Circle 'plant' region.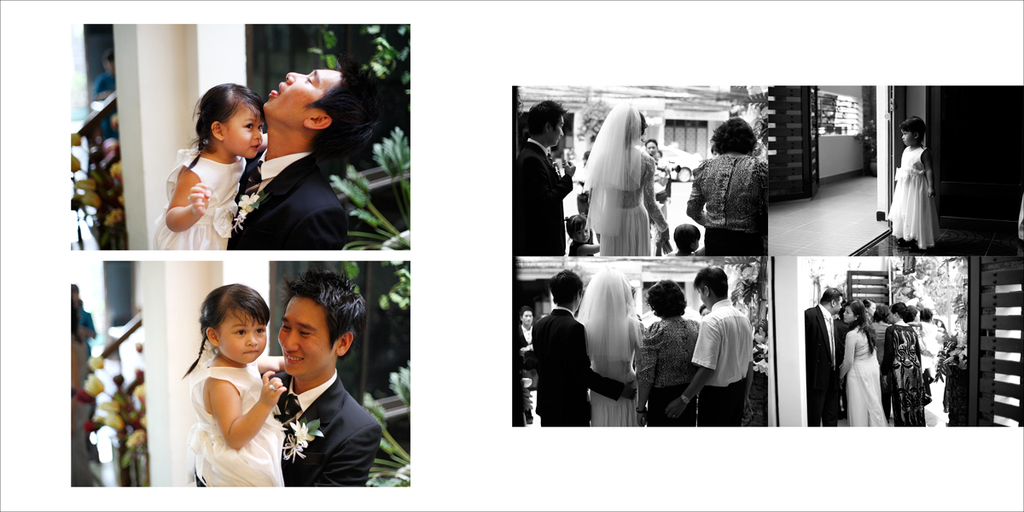
Region: <bbox>307, 20, 412, 93</bbox>.
